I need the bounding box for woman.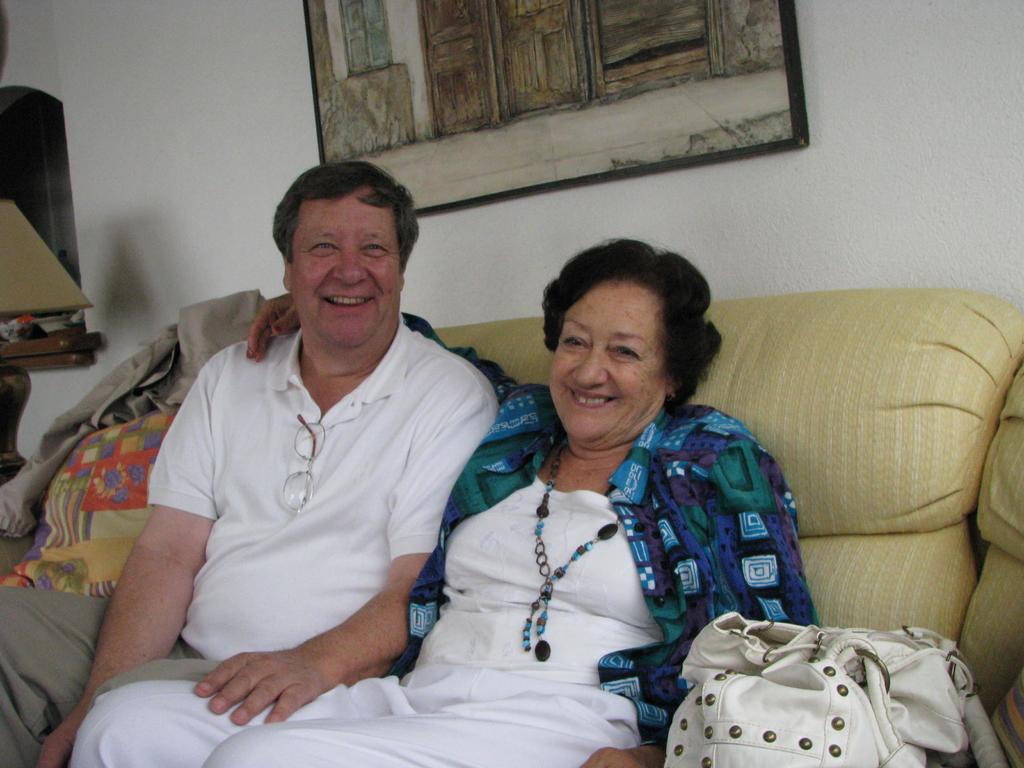
Here it is: left=244, top=230, right=808, bottom=767.
